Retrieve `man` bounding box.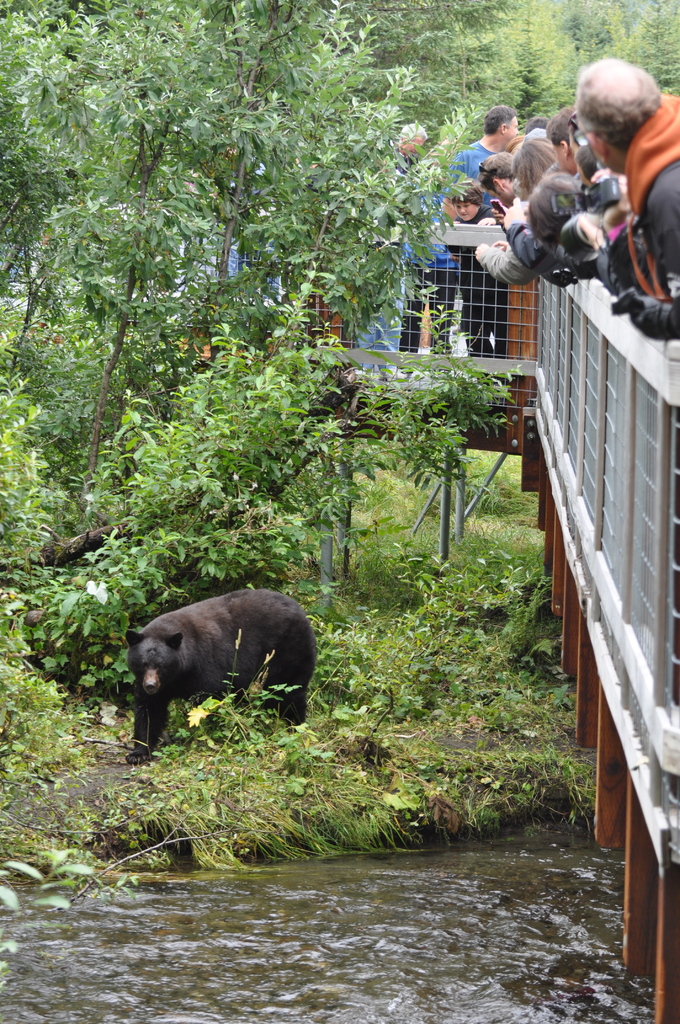
Bounding box: select_region(438, 104, 524, 356).
